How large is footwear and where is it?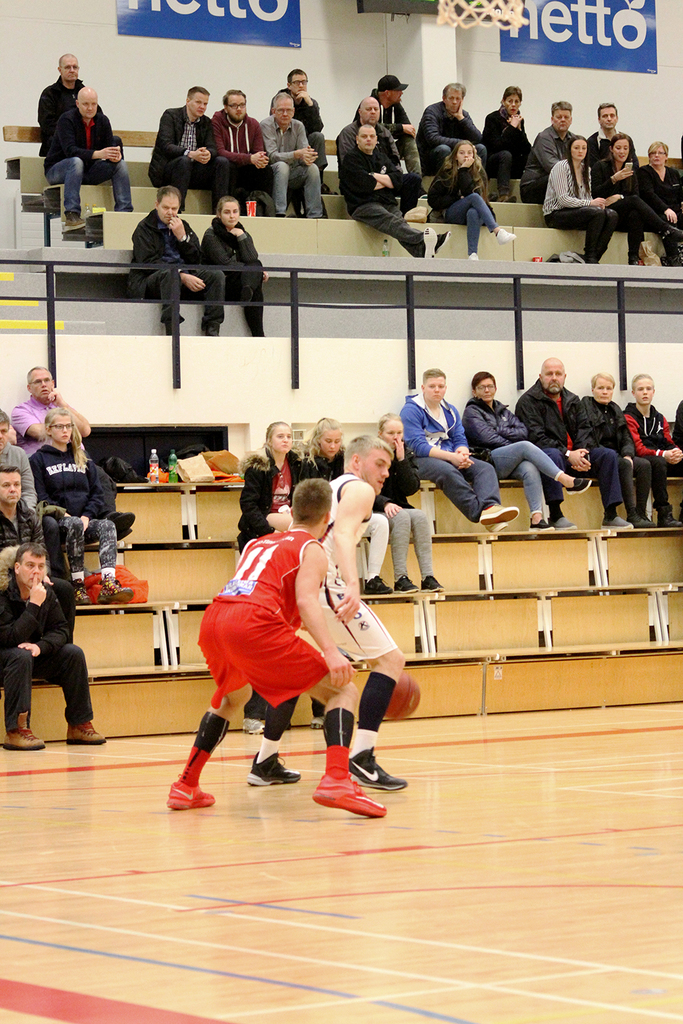
Bounding box: 309, 715, 325, 730.
